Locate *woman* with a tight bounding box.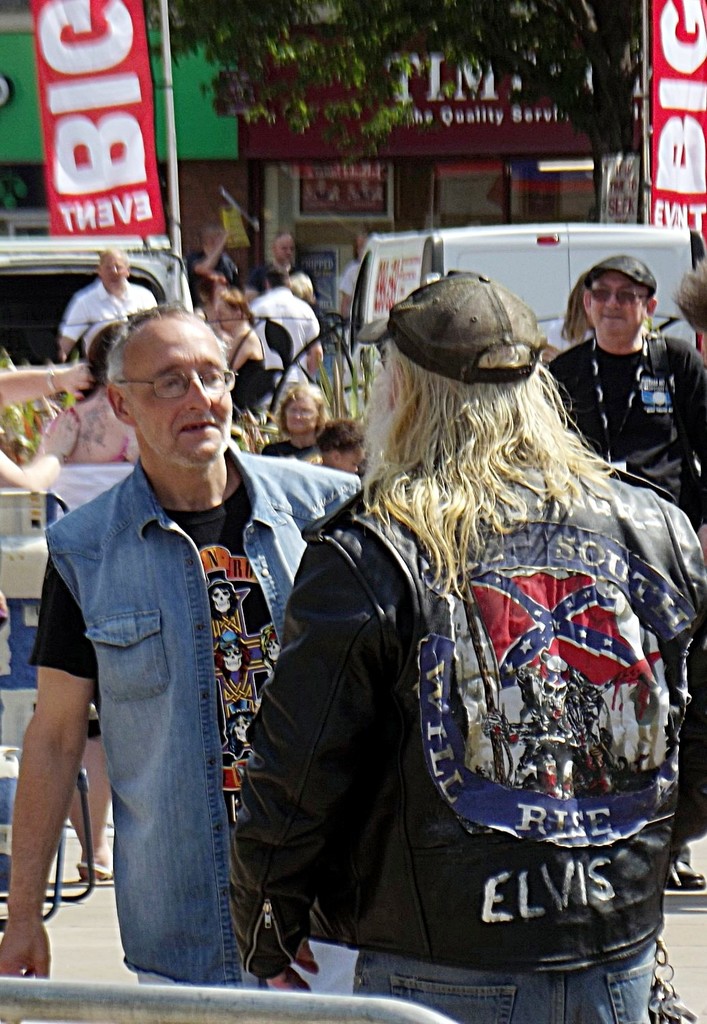
select_region(0, 323, 157, 882).
